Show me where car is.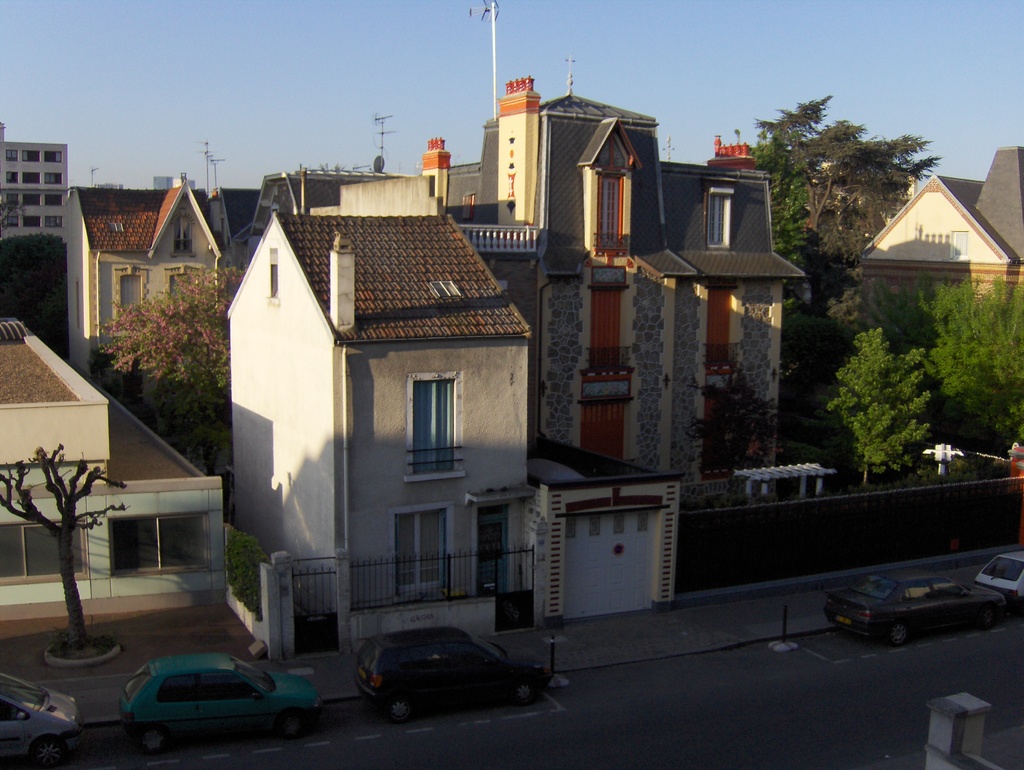
car is at l=824, t=568, r=1004, b=651.
